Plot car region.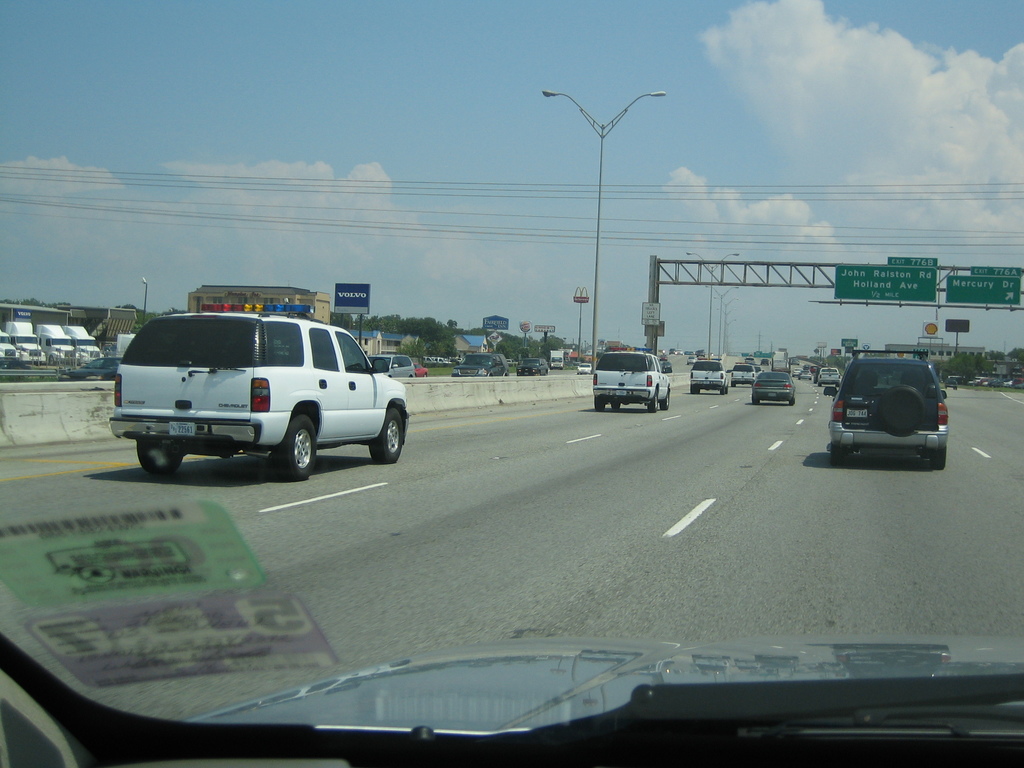
Plotted at bbox(590, 346, 668, 412).
